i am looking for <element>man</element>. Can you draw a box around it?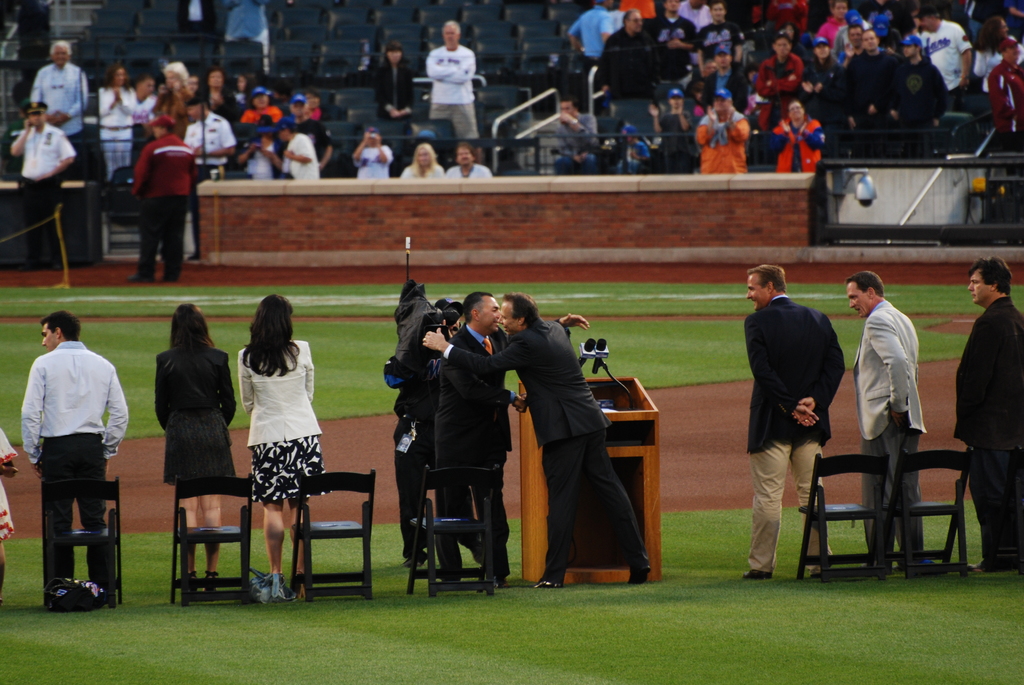
Sure, the bounding box is detection(129, 114, 195, 285).
